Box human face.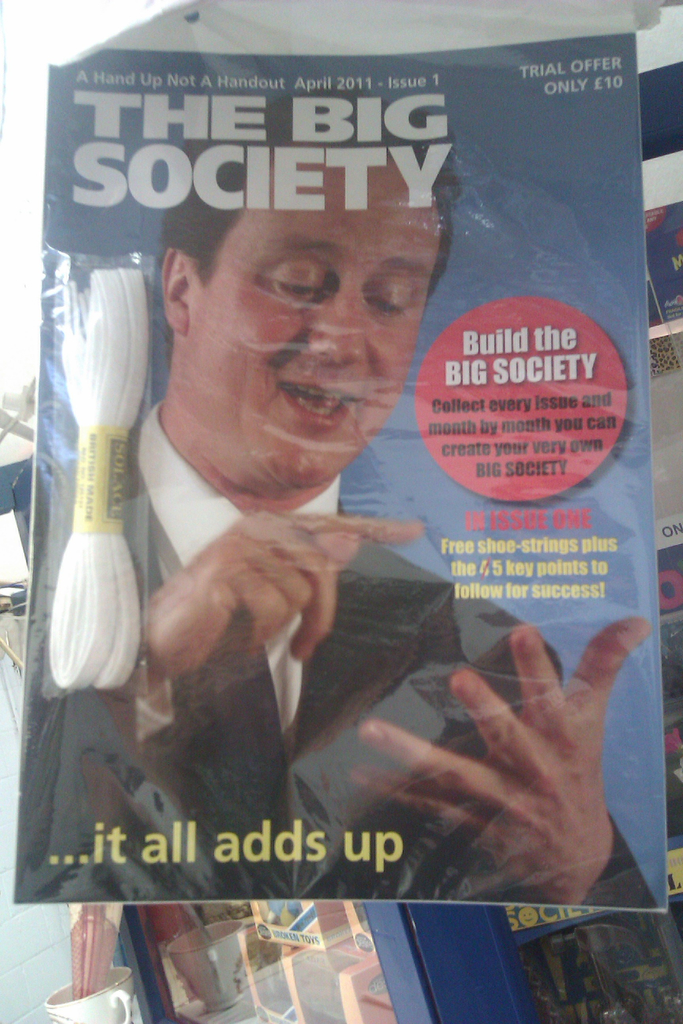
[left=185, top=142, right=446, bottom=488].
